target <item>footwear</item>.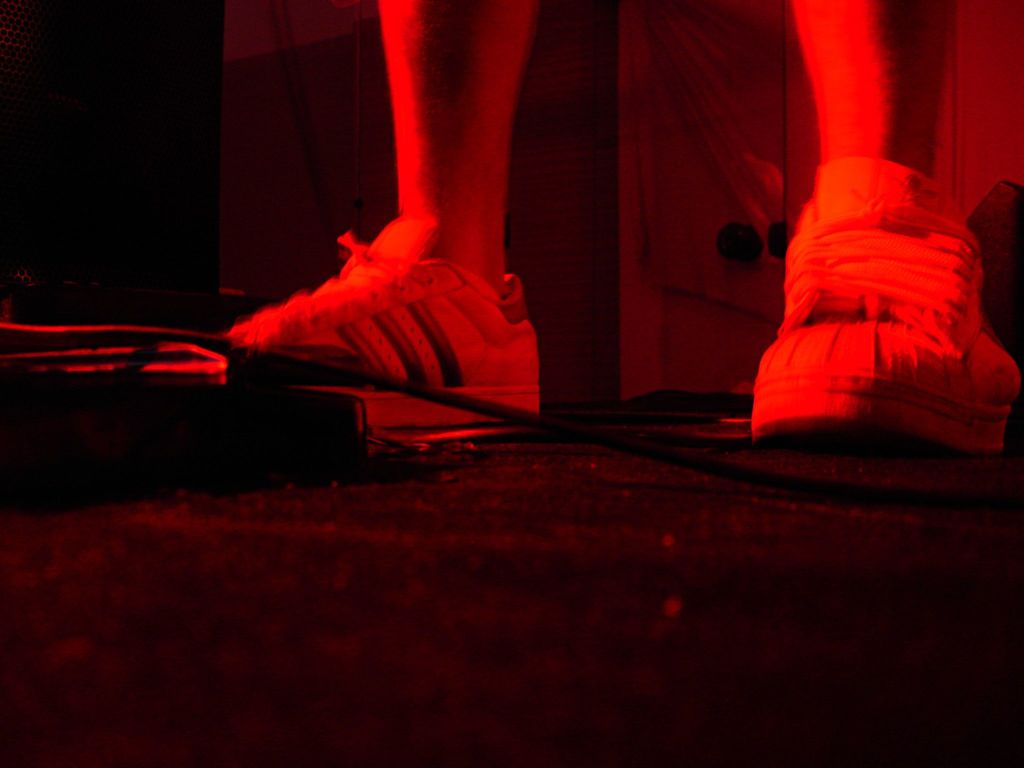
Target region: l=141, t=224, r=547, b=435.
